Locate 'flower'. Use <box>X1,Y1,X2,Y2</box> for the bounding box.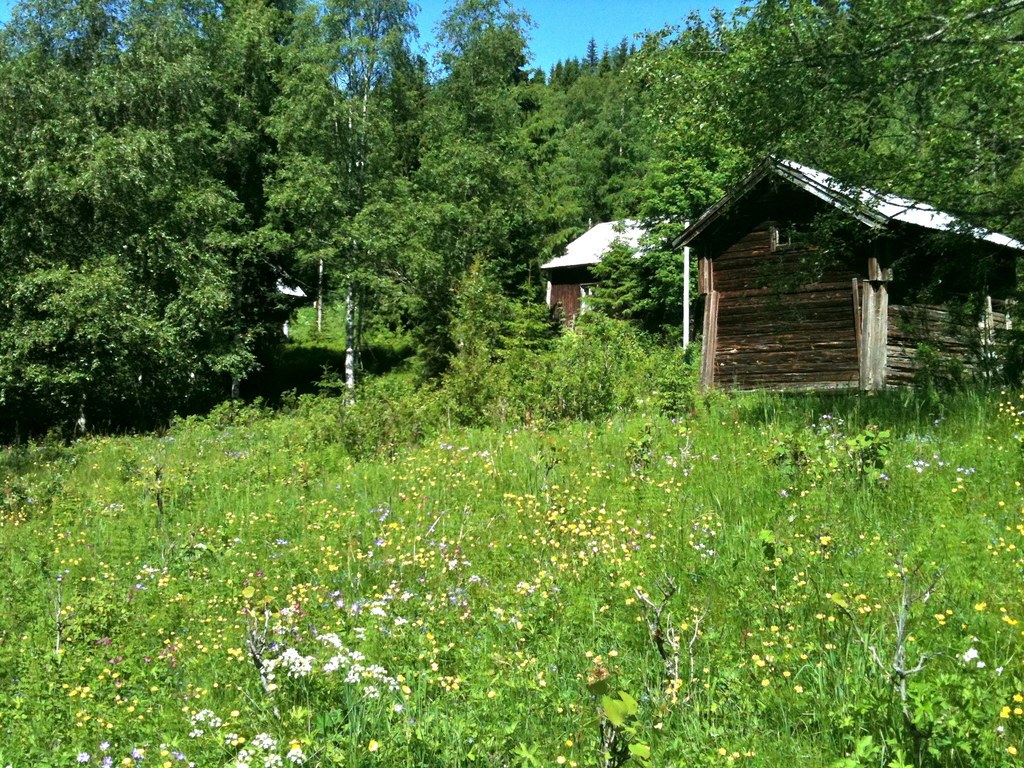
<box>324,633,345,666</box>.
